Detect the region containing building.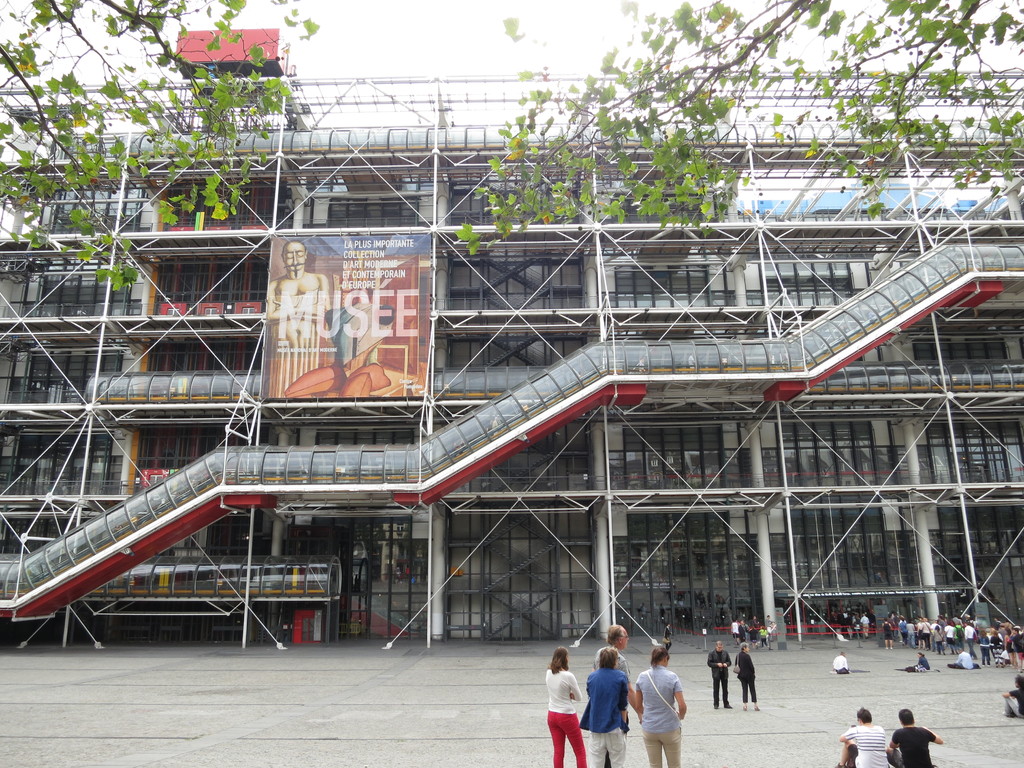
[x1=0, y1=26, x2=1023, y2=644].
